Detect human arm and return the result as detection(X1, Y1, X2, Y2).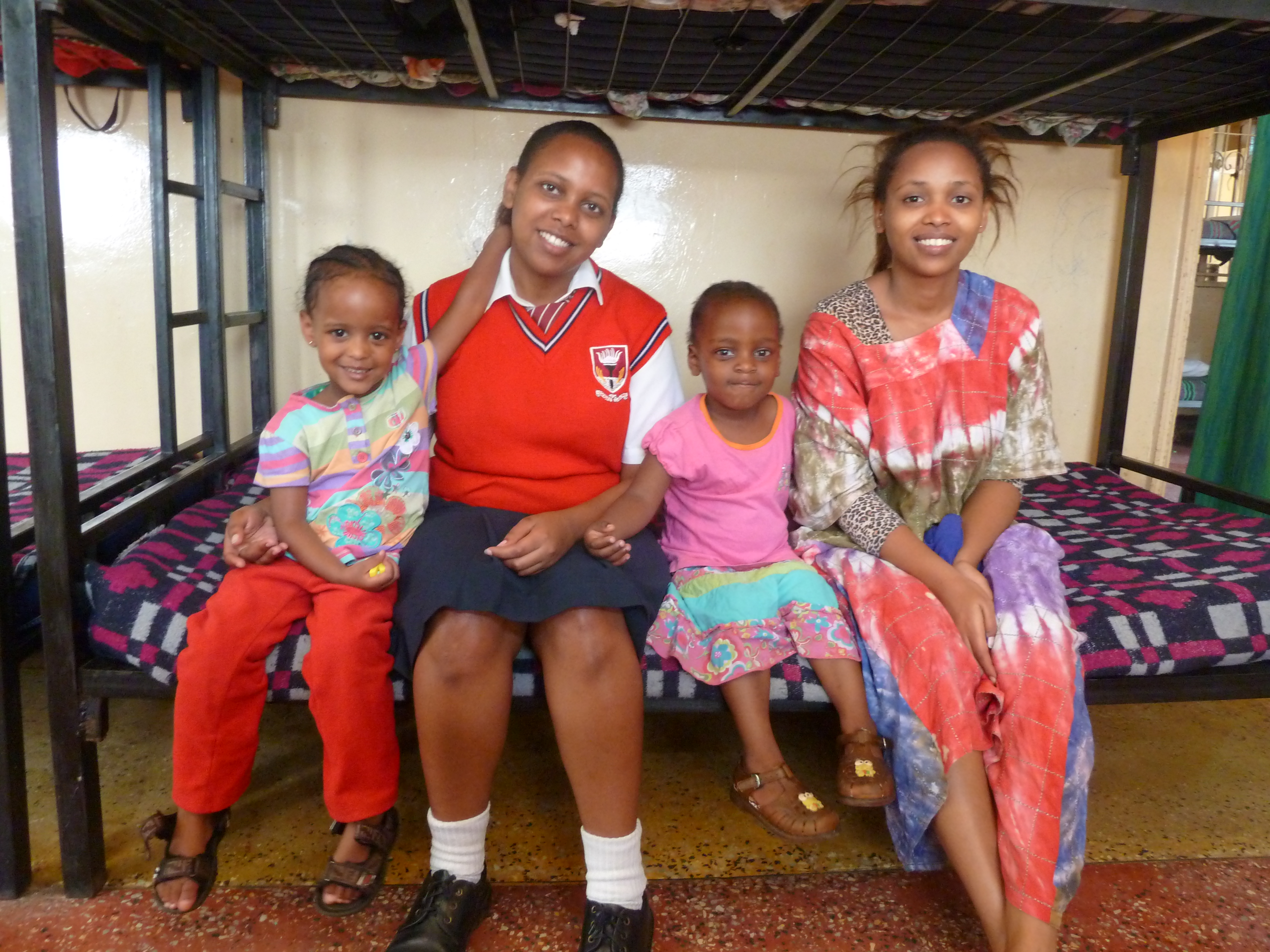
detection(84, 138, 128, 188).
